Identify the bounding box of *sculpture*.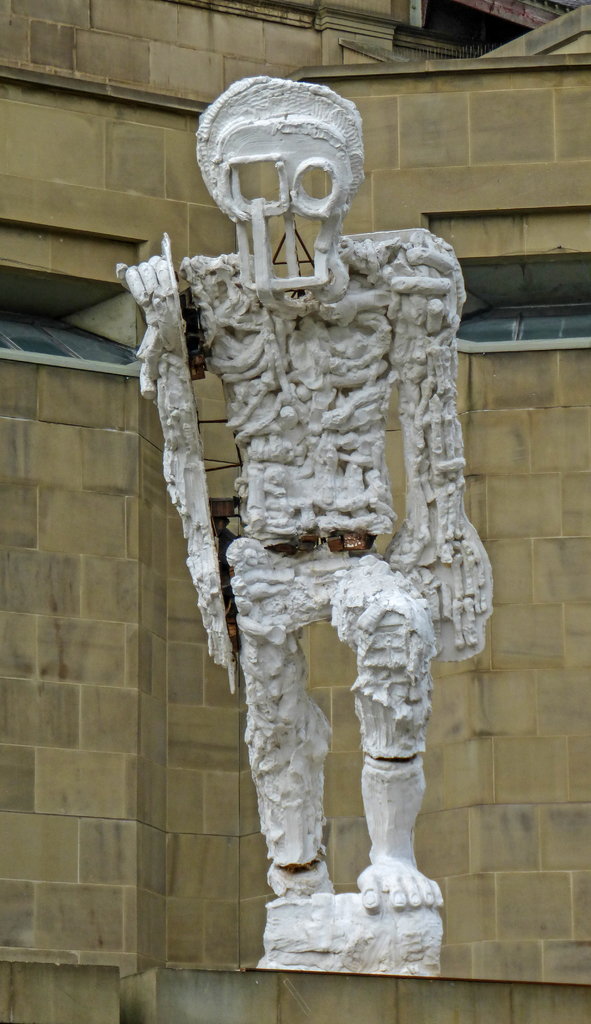
pyautogui.locateOnScreen(141, 0, 490, 1023).
